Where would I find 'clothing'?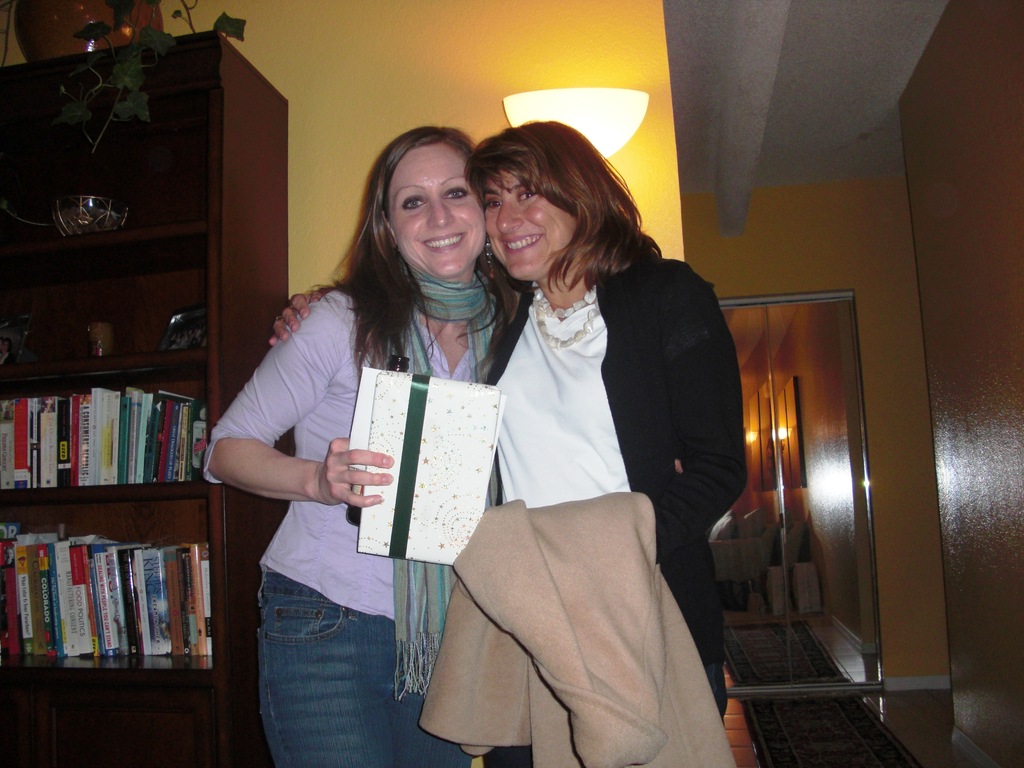
At crop(416, 232, 740, 708).
